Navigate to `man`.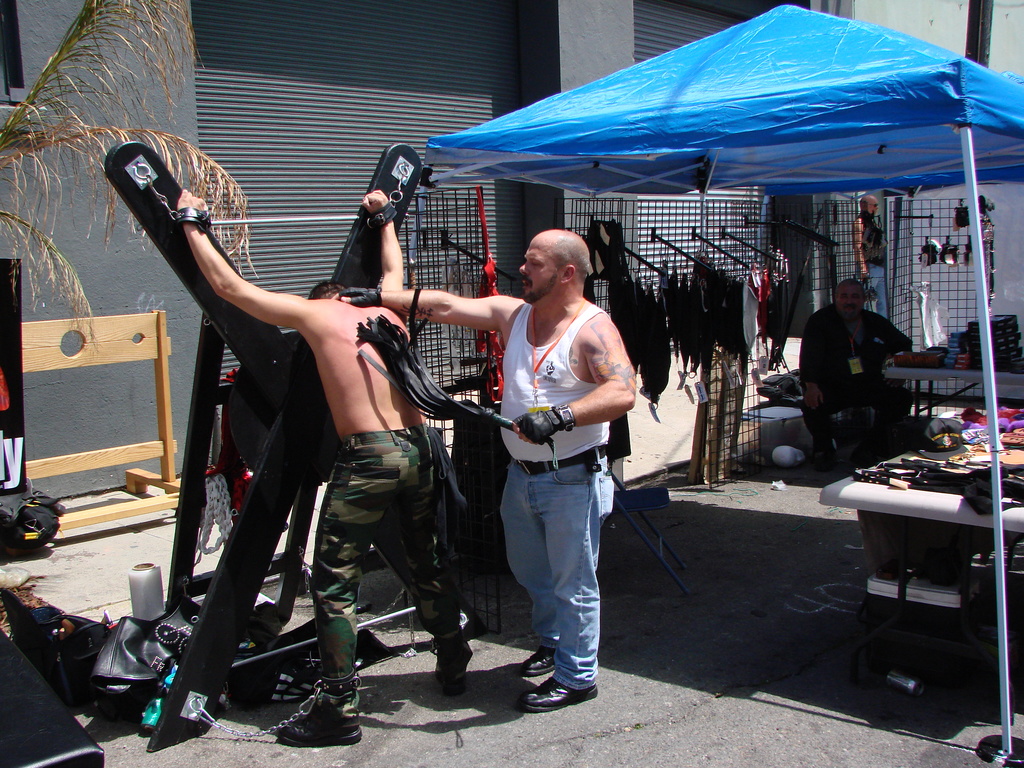
Navigation target: rect(333, 225, 636, 712).
